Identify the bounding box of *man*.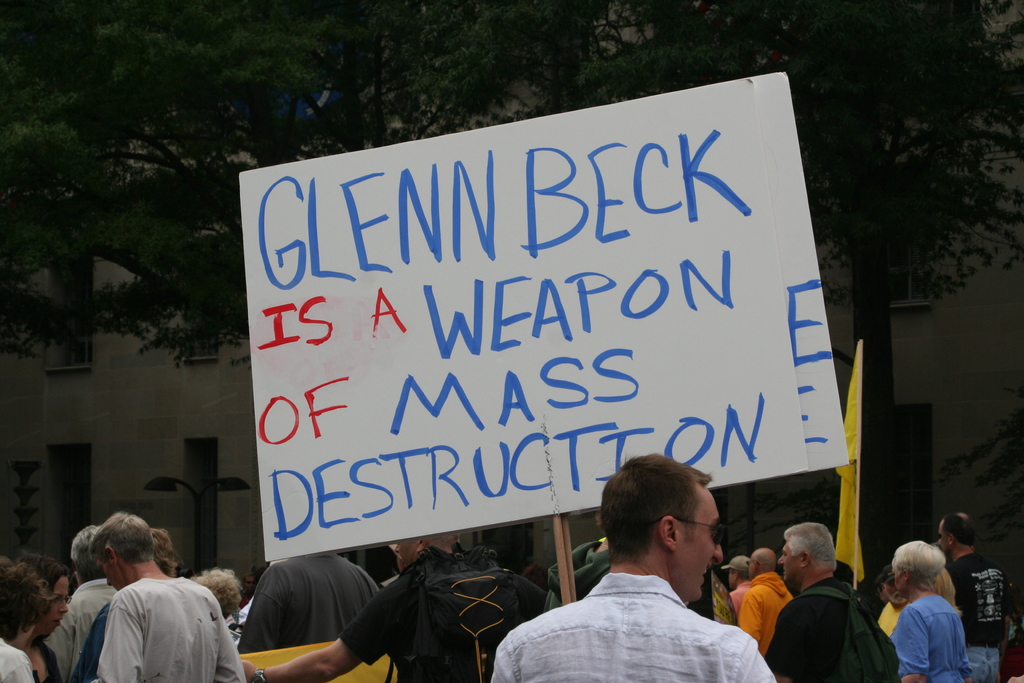
bbox(735, 546, 787, 655).
